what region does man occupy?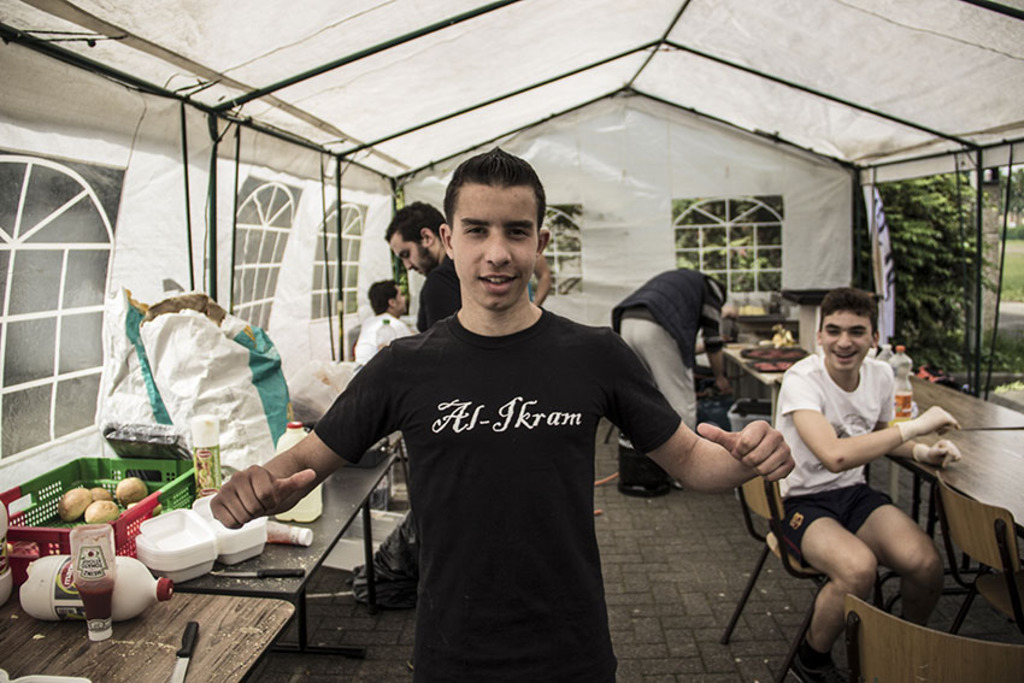
607, 261, 732, 434.
